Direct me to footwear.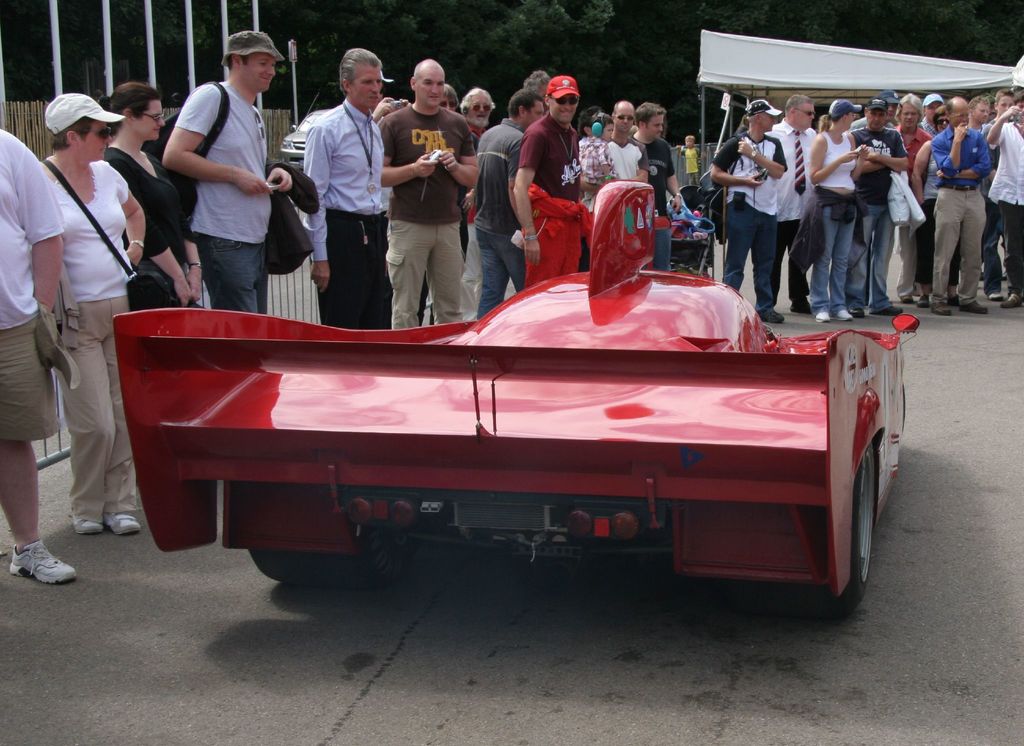
Direction: pyautogui.locateOnScreen(1, 536, 80, 588).
